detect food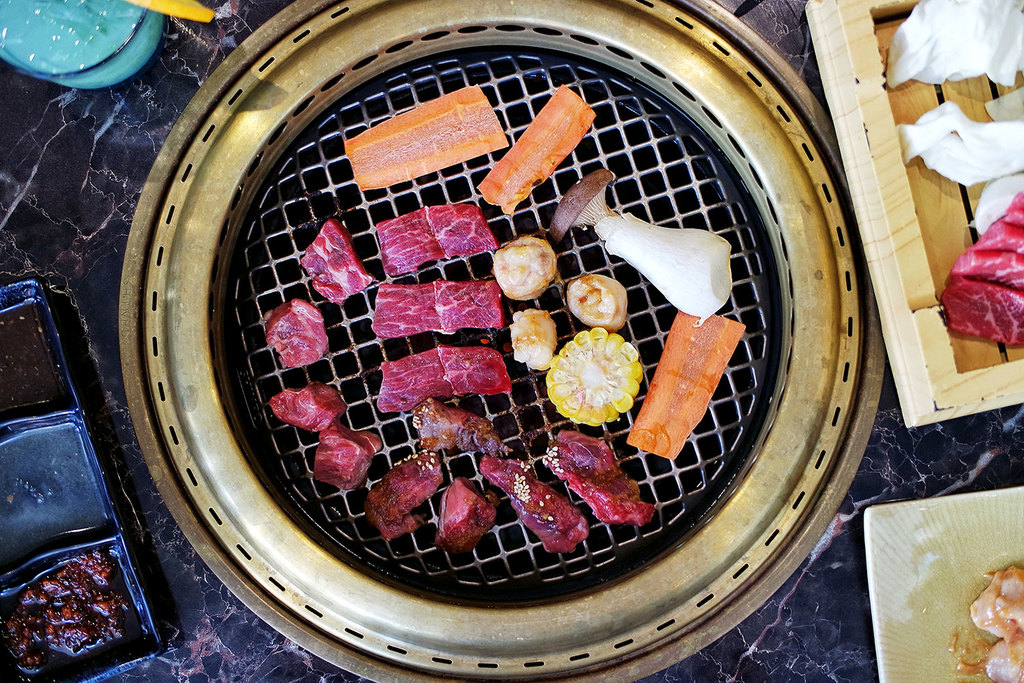
378 346 453 415
